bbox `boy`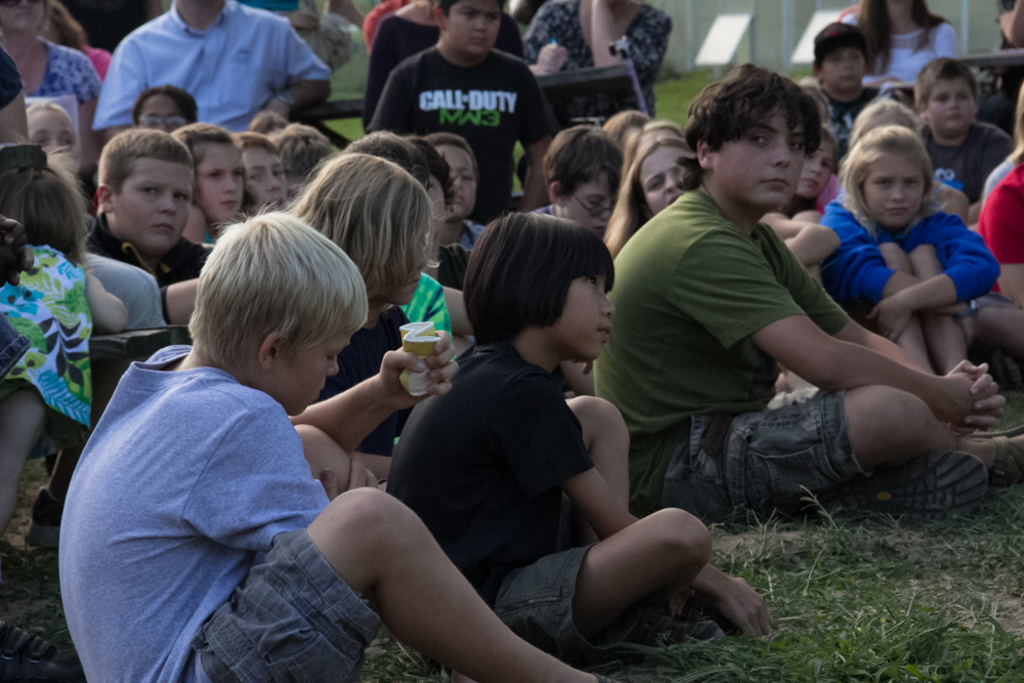
(82, 130, 210, 328)
